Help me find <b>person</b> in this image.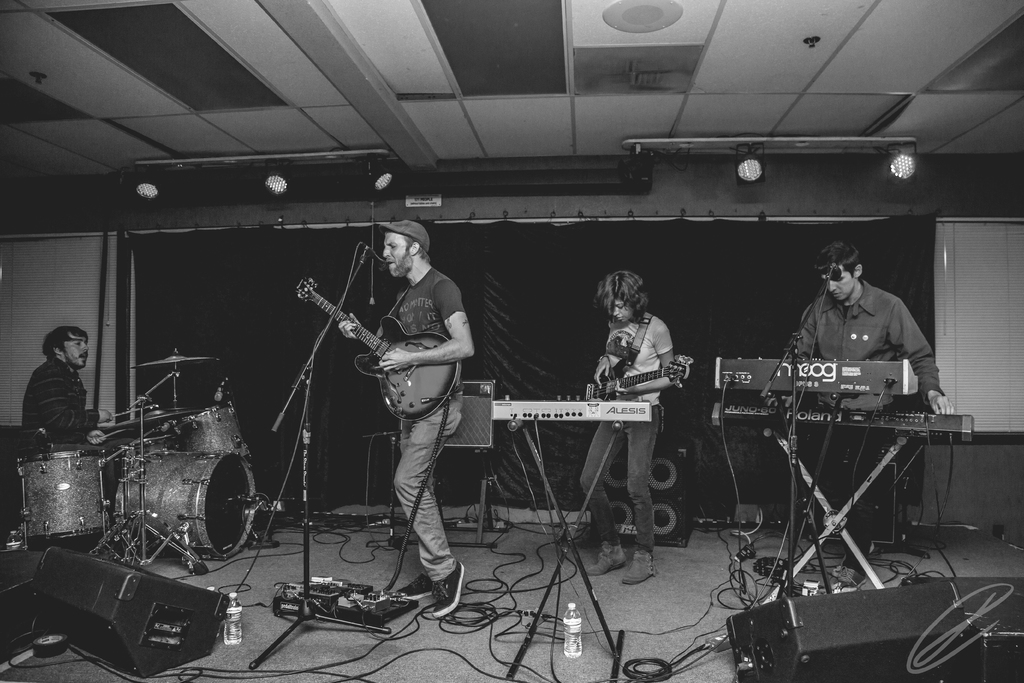
Found it: locate(781, 240, 951, 591).
